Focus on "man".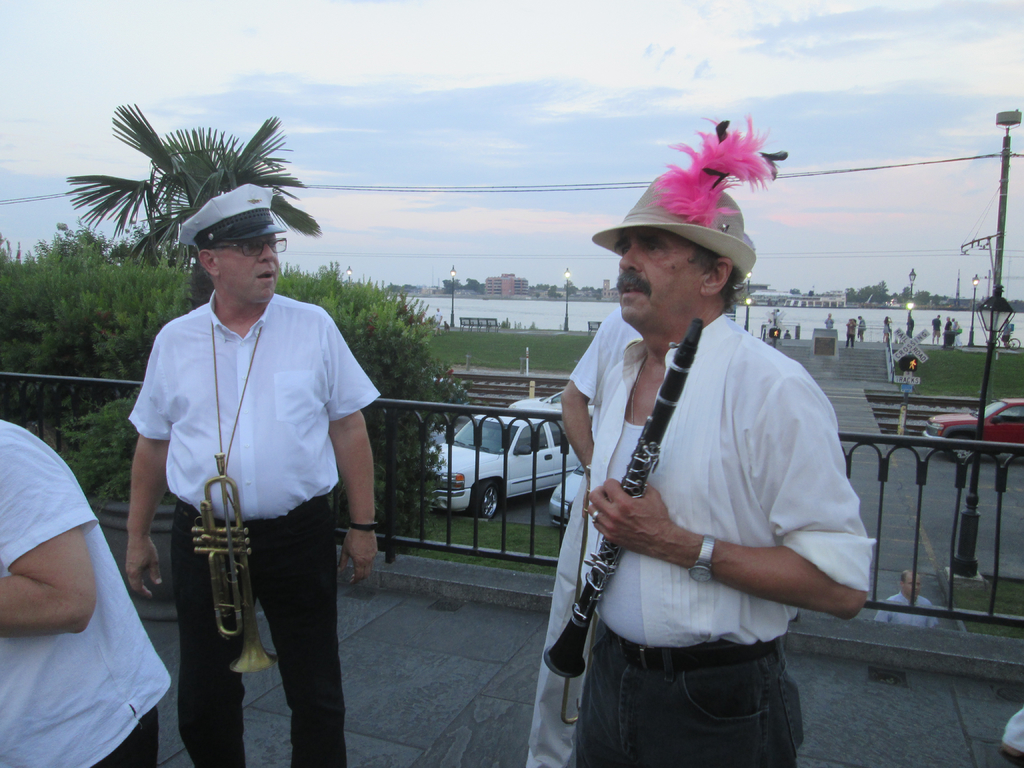
Focused at (x1=567, y1=118, x2=877, y2=767).
